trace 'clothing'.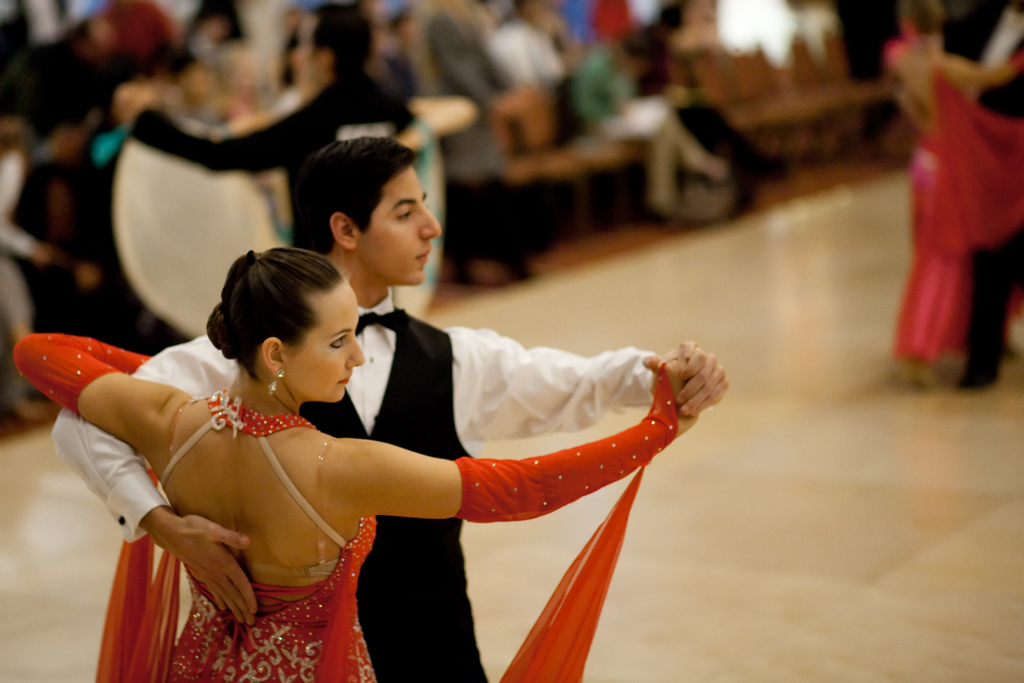
Traced to x1=69 y1=281 x2=655 y2=682.
